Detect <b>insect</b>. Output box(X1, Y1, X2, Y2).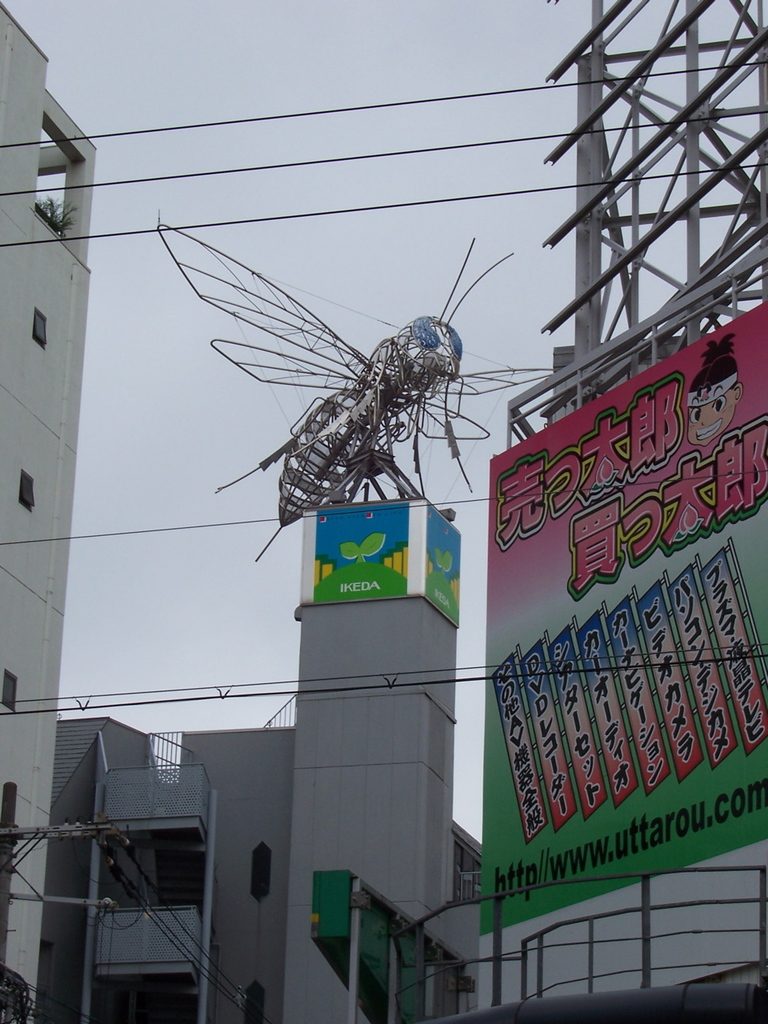
box(154, 216, 564, 561).
